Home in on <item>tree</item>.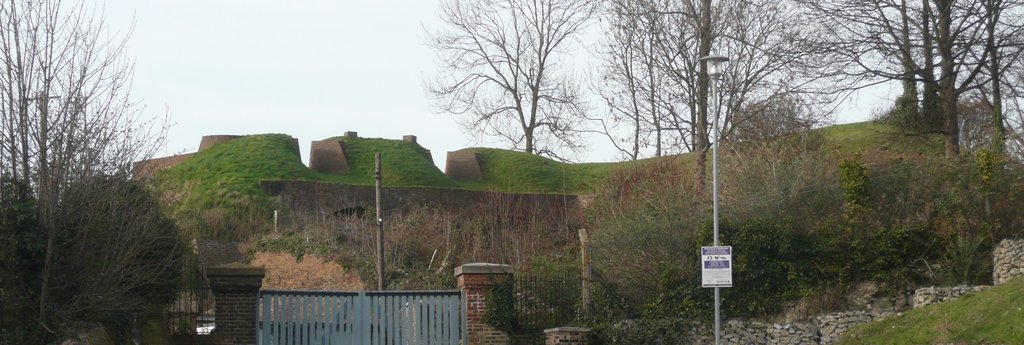
Homed in at 0:0:173:344.
